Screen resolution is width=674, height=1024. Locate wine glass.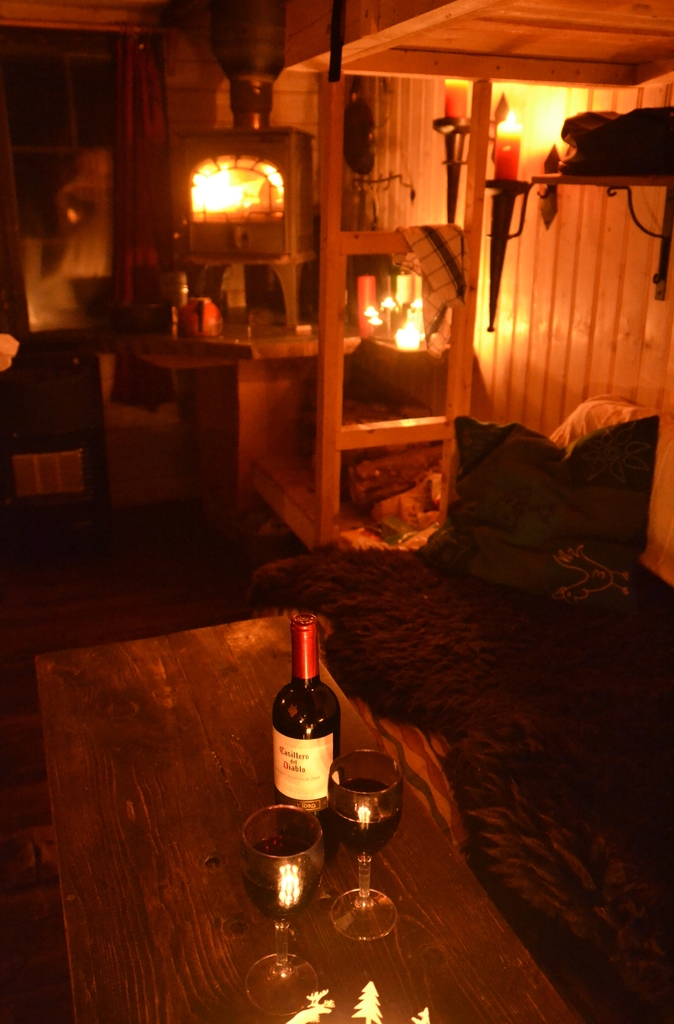
BBox(321, 743, 398, 941).
